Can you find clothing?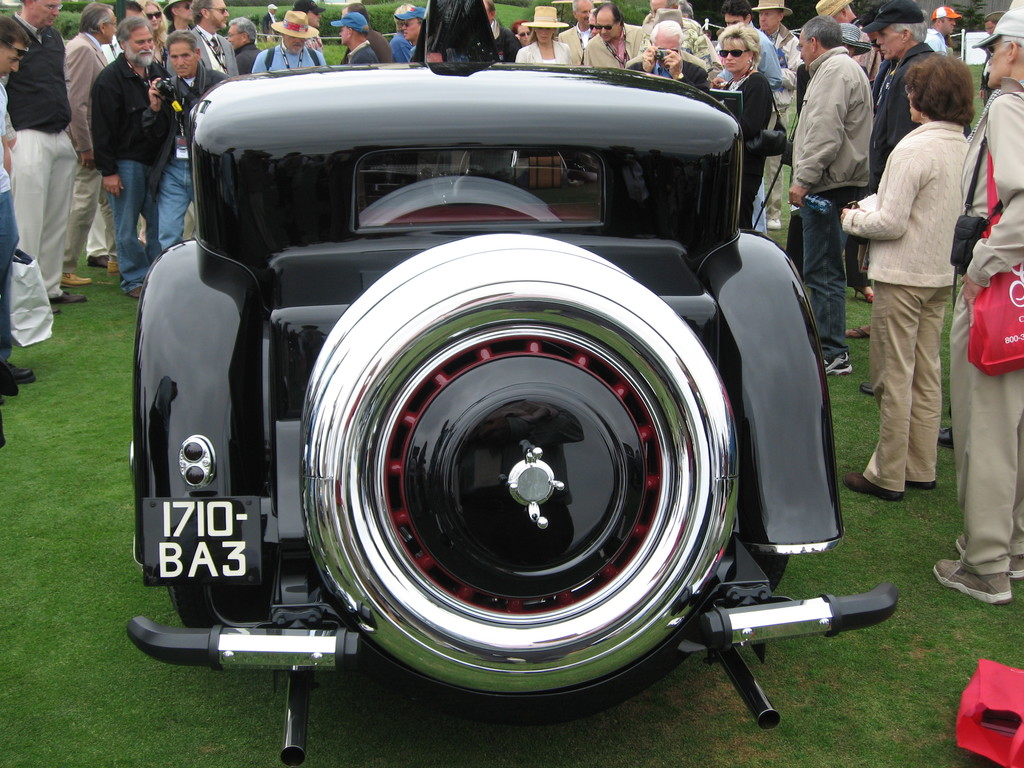
Yes, bounding box: (x1=2, y1=3, x2=102, y2=317).
